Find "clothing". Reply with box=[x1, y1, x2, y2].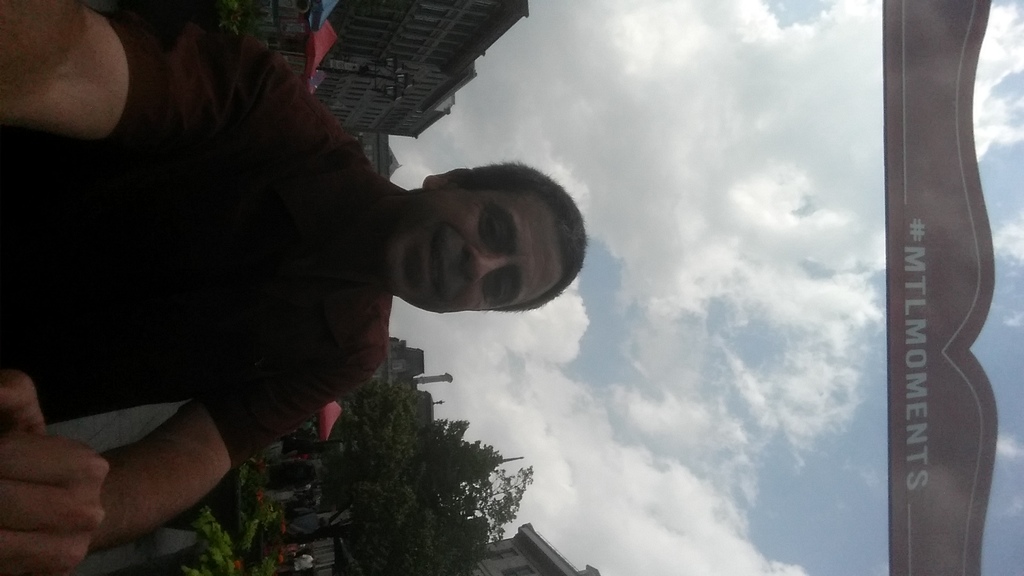
box=[0, 18, 388, 473].
